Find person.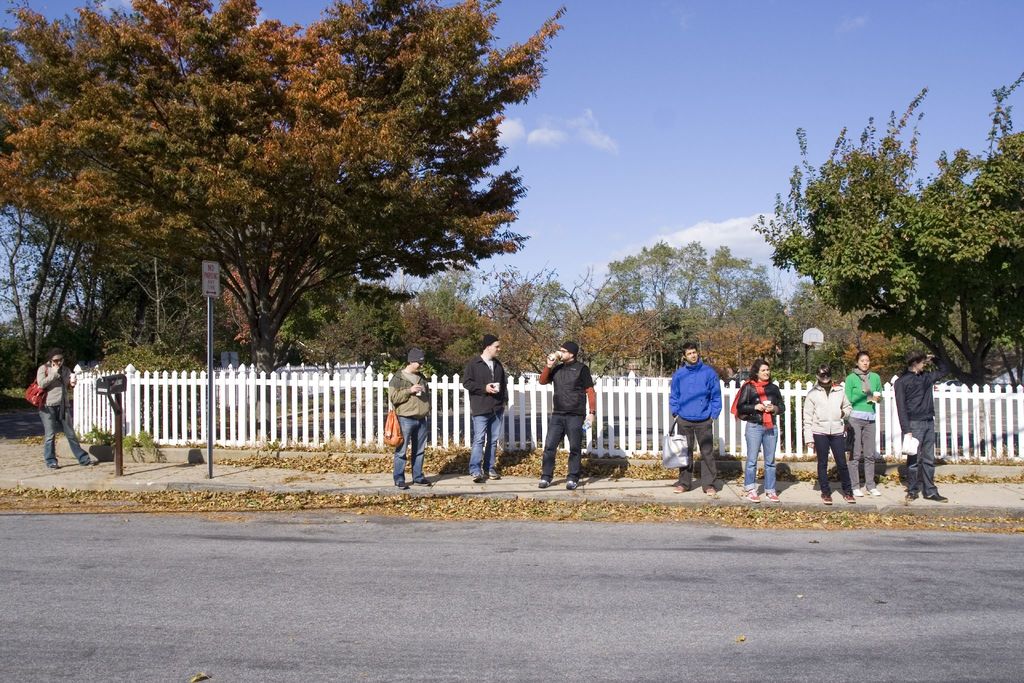
(x1=892, y1=347, x2=950, y2=503).
